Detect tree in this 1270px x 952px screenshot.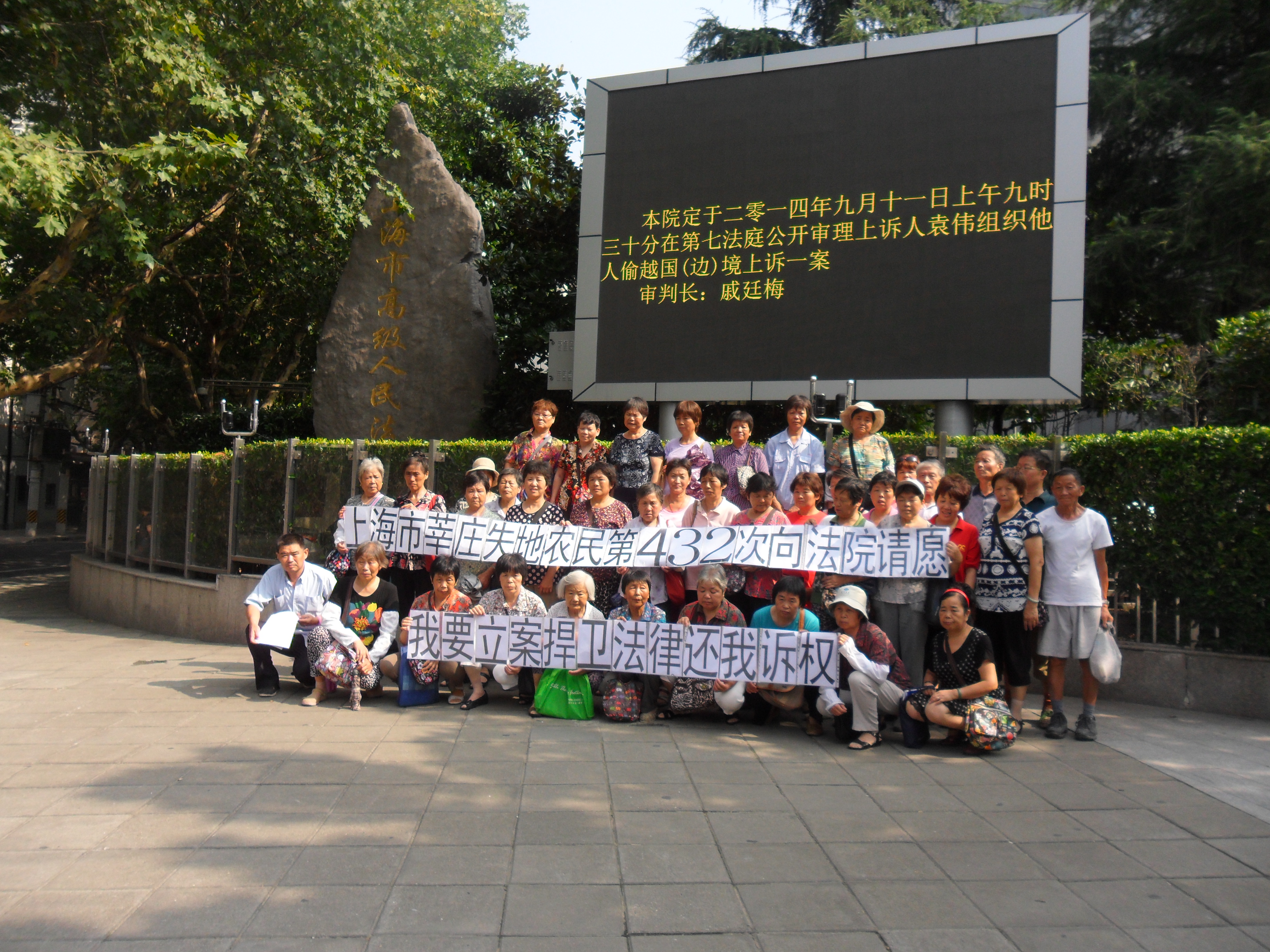
Detection: 200/0/373/100.
